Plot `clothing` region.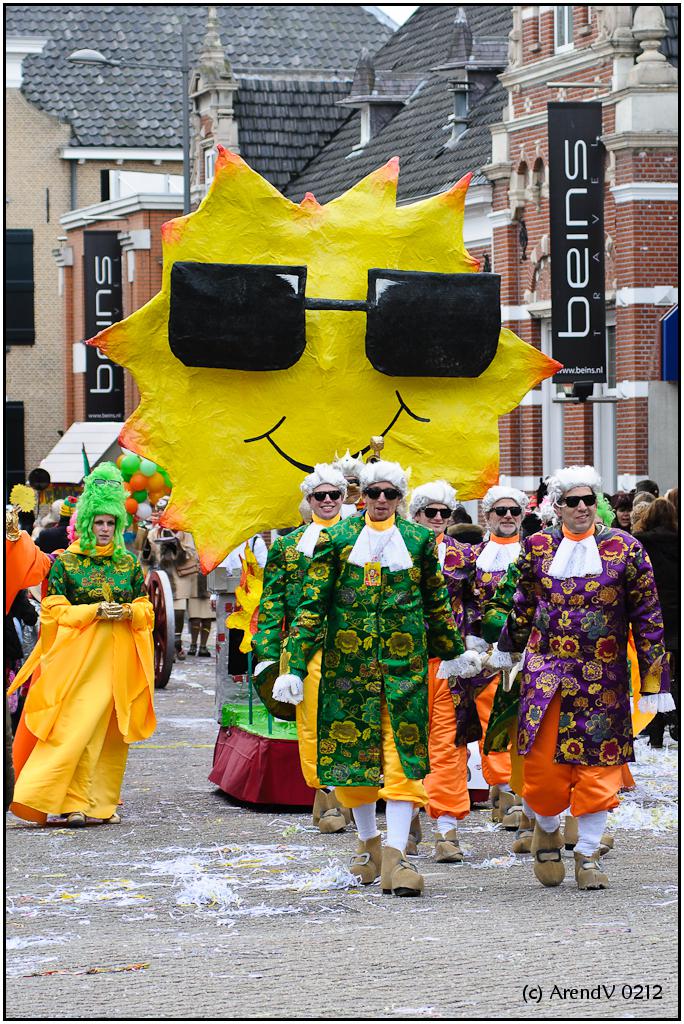
Plotted at <box>474,531,529,784</box>.
